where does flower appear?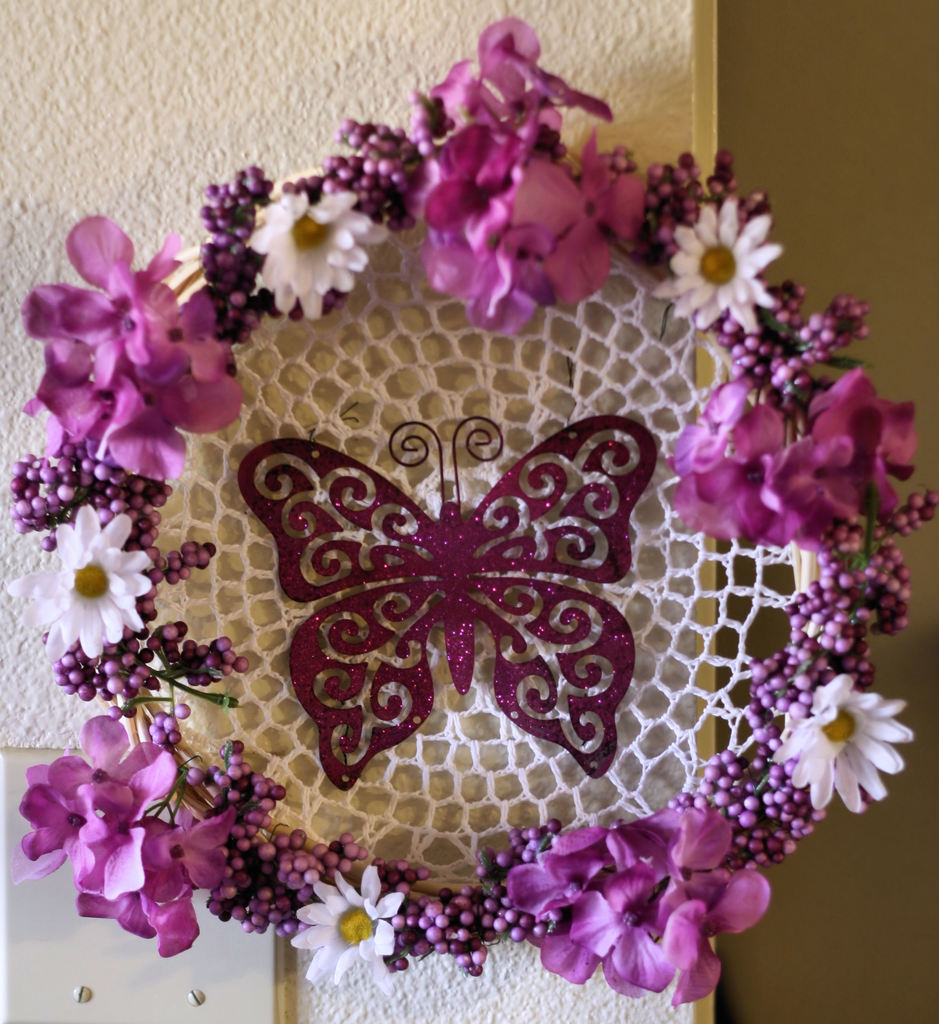
Appears at 44, 294, 272, 479.
